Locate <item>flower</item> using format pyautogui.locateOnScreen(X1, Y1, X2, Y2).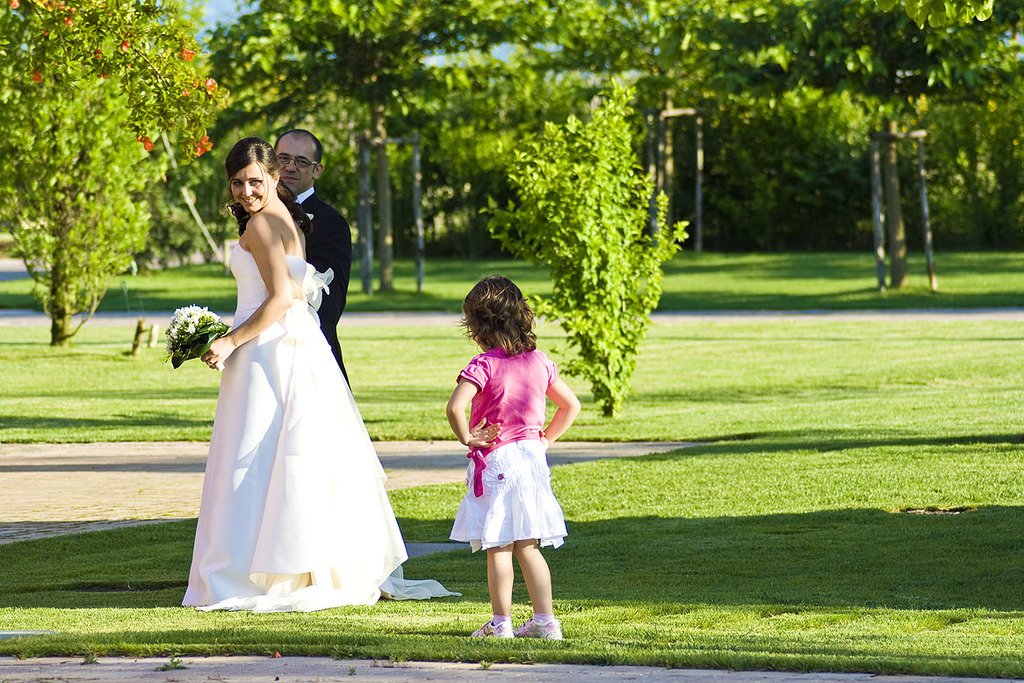
pyautogui.locateOnScreen(3, 0, 22, 13).
